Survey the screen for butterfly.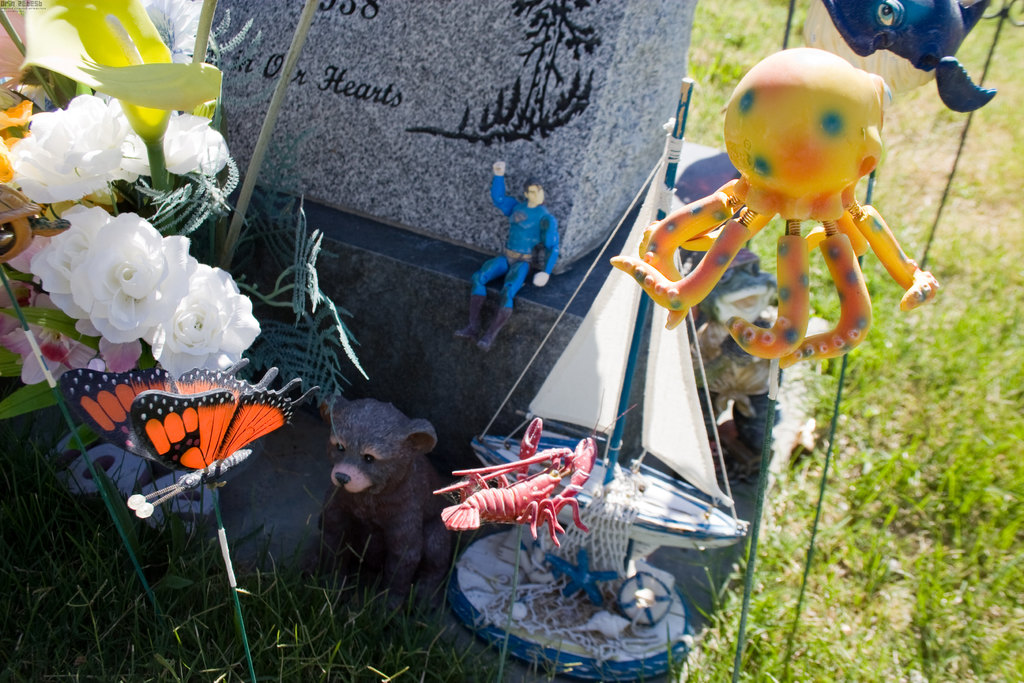
Survey found: crop(78, 354, 304, 483).
